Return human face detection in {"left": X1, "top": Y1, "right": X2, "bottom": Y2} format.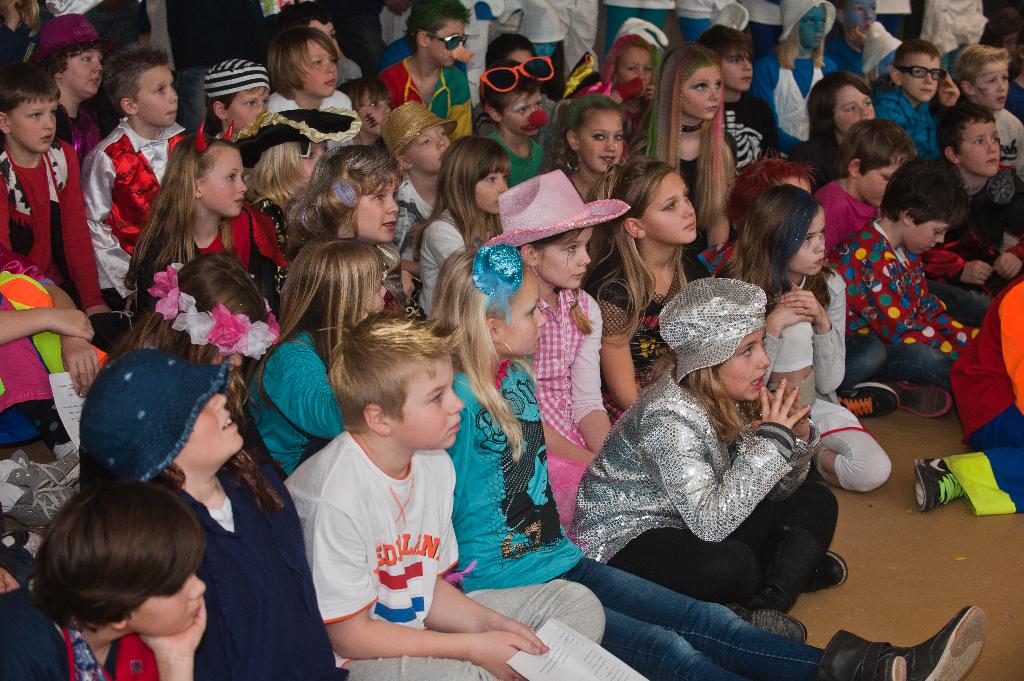
{"left": 580, "top": 113, "right": 625, "bottom": 172}.
